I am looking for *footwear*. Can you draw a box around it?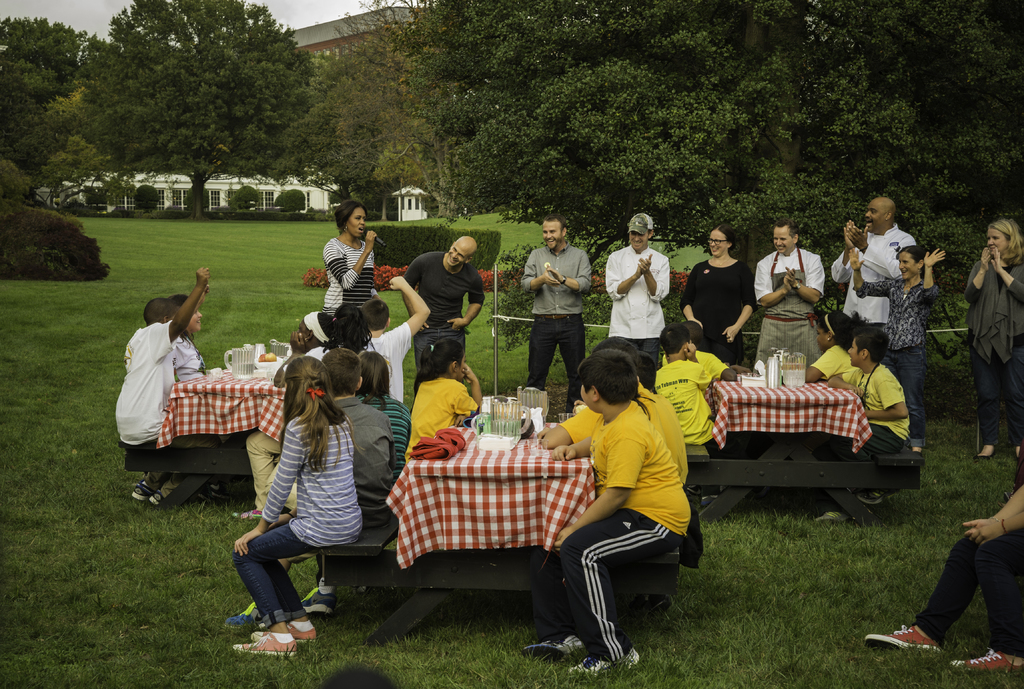
Sure, the bounding box is bbox=(567, 651, 639, 681).
